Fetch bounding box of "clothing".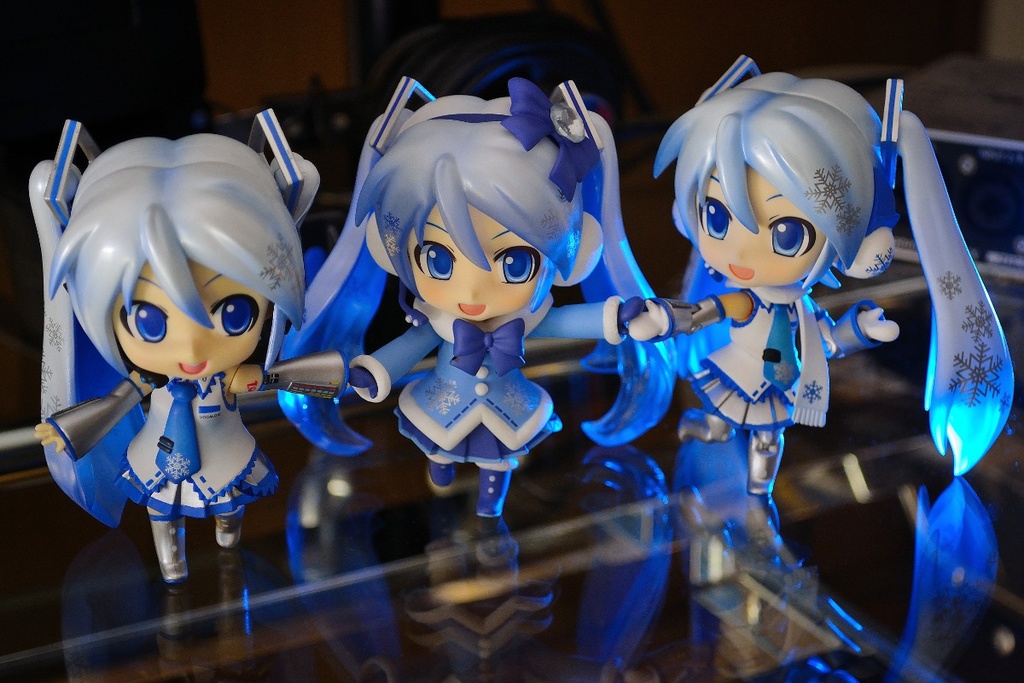
Bbox: Rect(672, 286, 876, 425).
